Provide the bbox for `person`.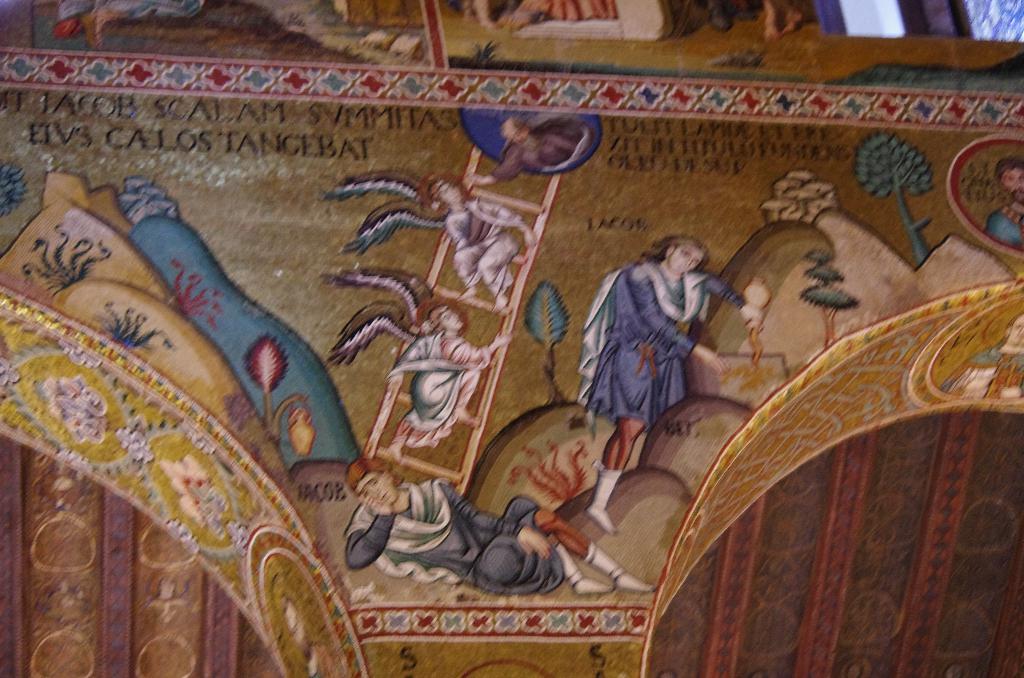
<region>582, 235, 758, 536</region>.
